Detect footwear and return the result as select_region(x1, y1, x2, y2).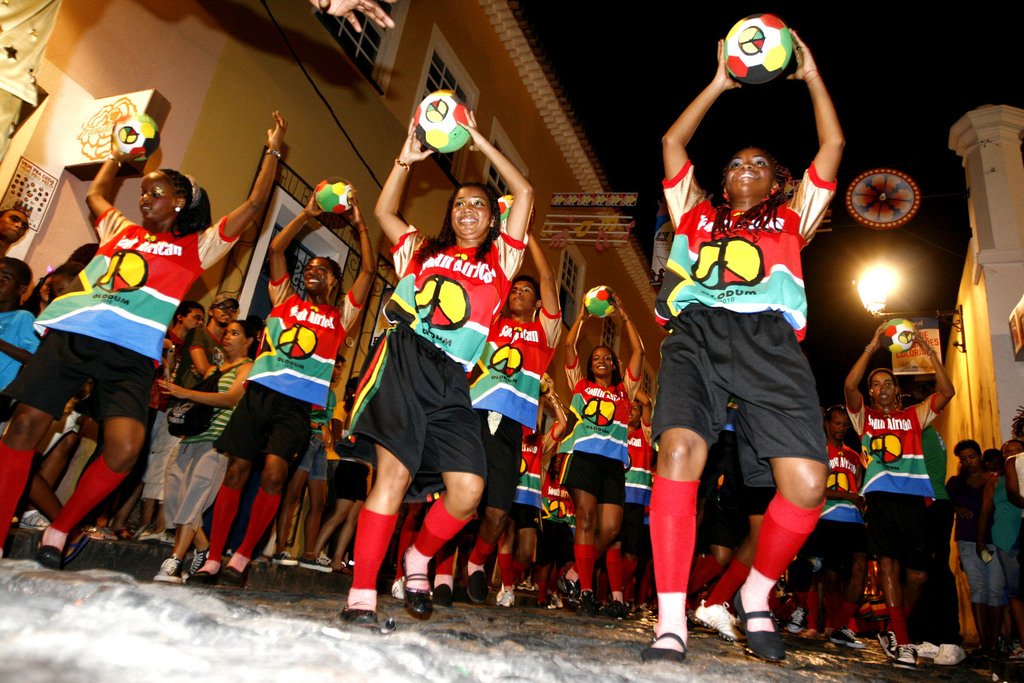
select_region(786, 604, 808, 632).
